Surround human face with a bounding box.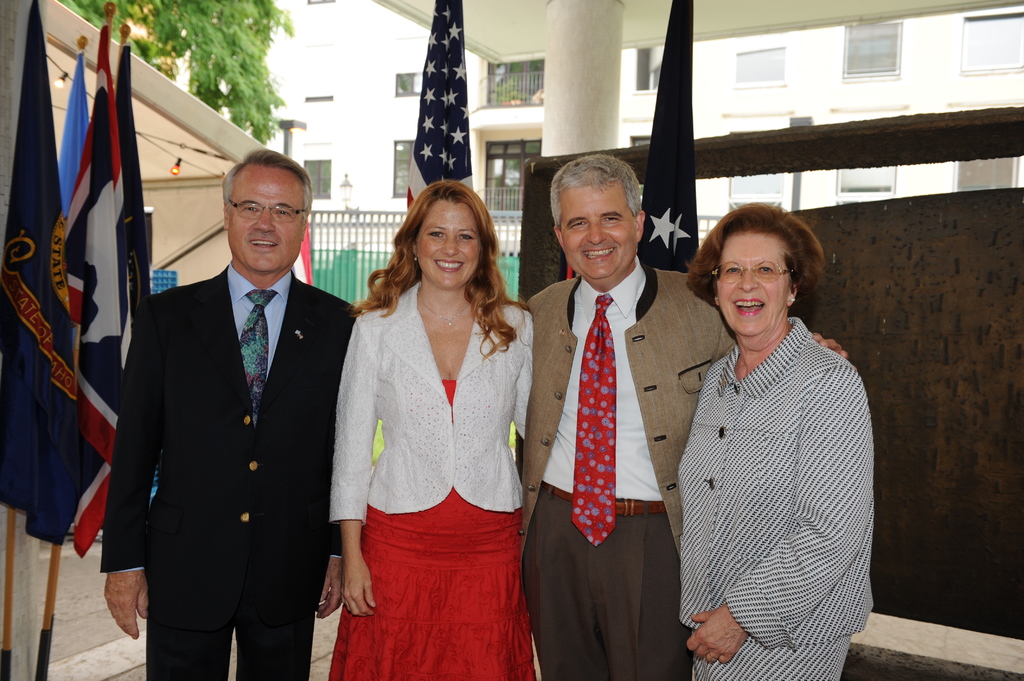
x1=710 y1=236 x2=788 y2=337.
